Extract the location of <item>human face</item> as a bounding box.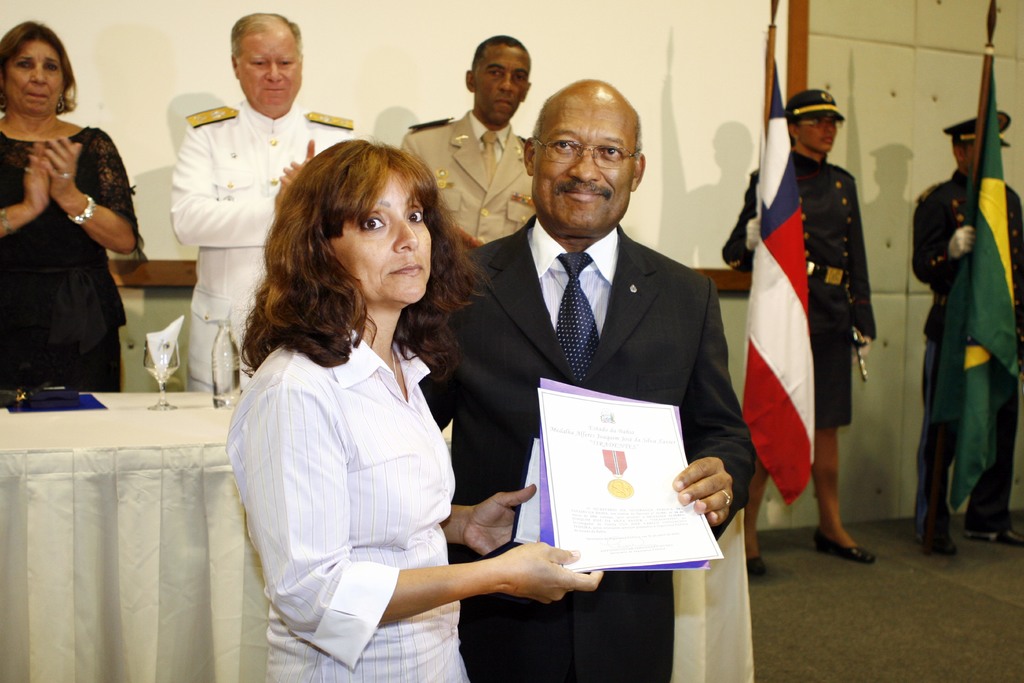
[330, 174, 429, 304].
